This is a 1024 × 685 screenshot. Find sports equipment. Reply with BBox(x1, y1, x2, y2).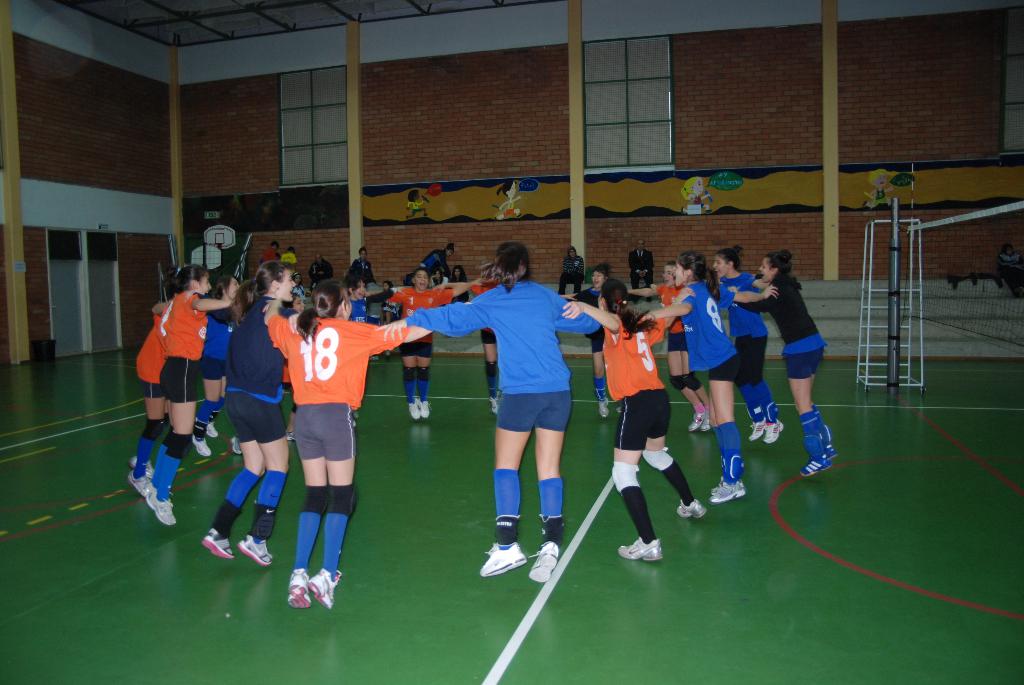
BBox(323, 485, 353, 516).
